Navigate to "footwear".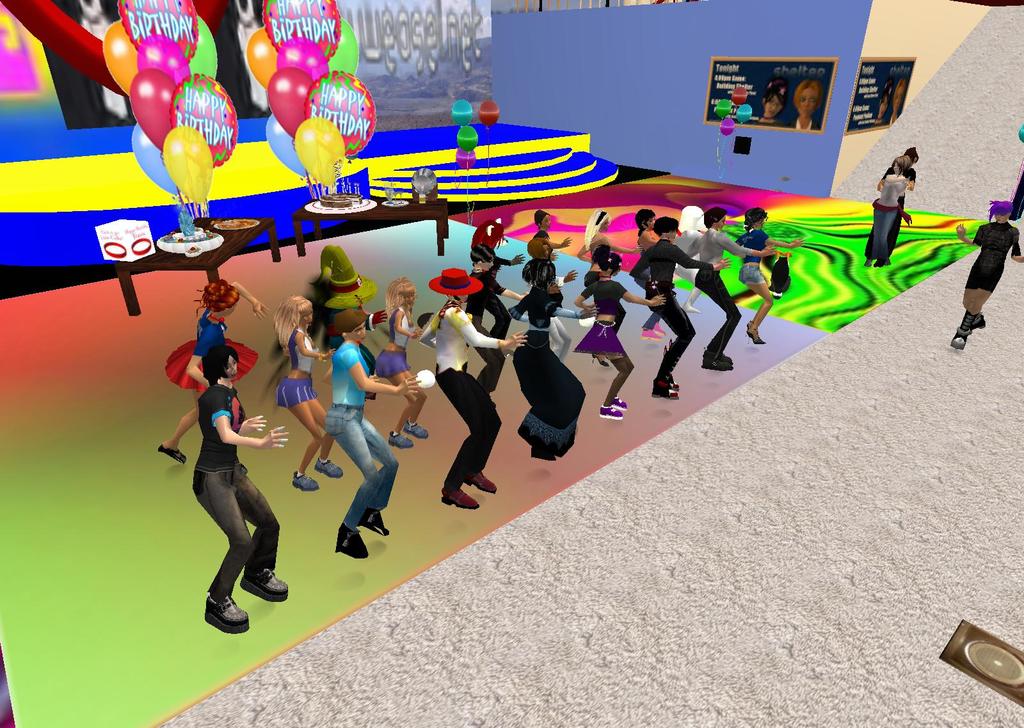
Navigation target: Rect(641, 328, 660, 338).
